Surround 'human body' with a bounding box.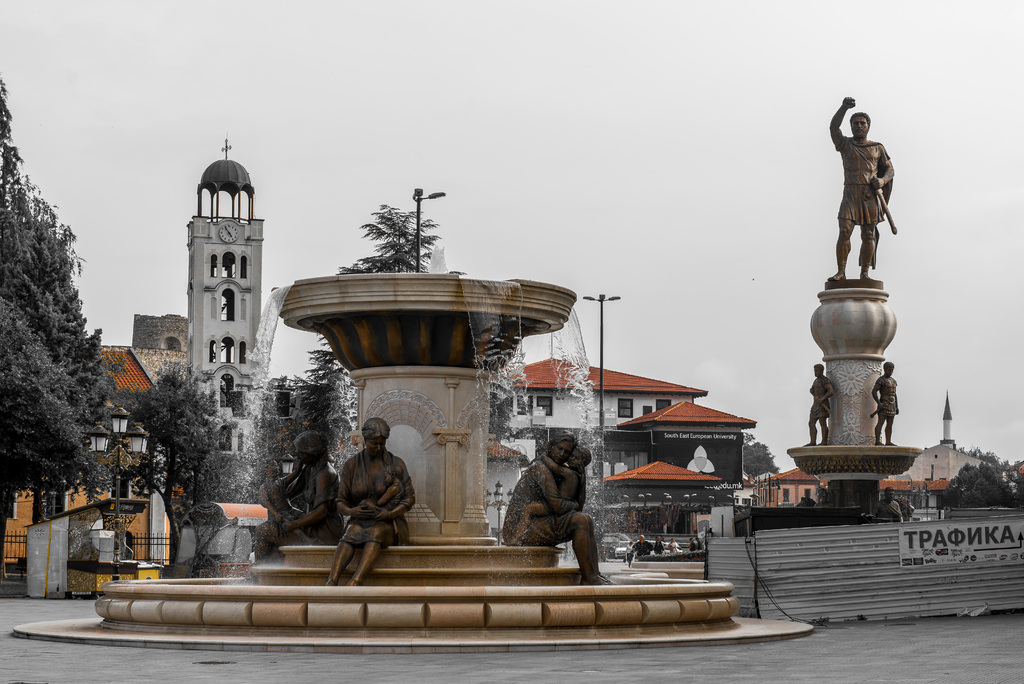
box=[264, 437, 334, 550].
